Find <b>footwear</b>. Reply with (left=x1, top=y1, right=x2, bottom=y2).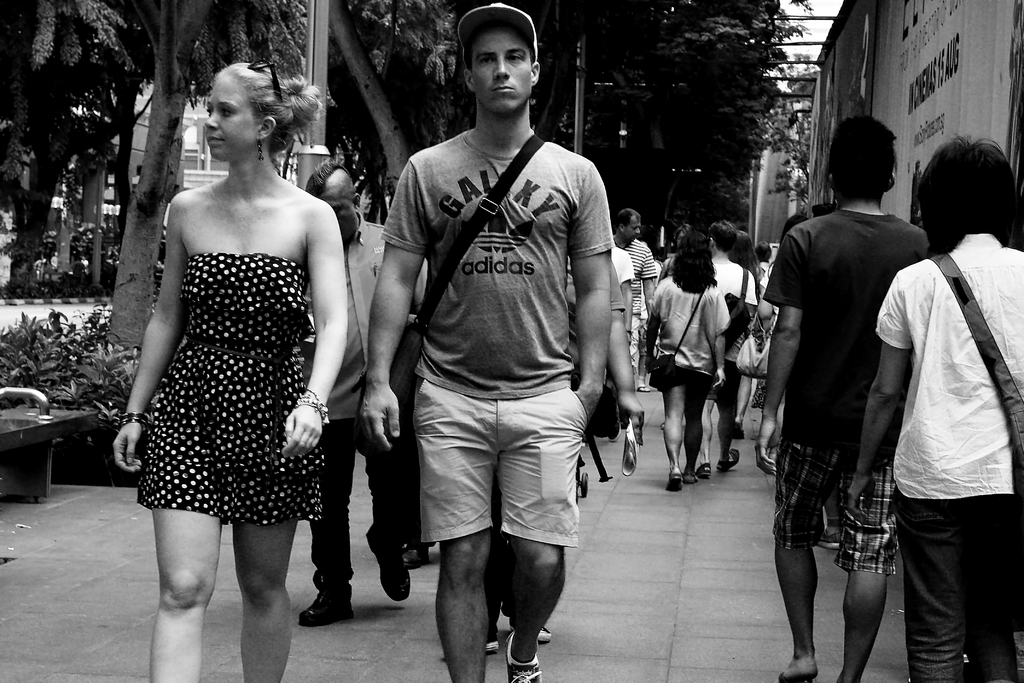
(left=536, top=621, right=554, bottom=642).
